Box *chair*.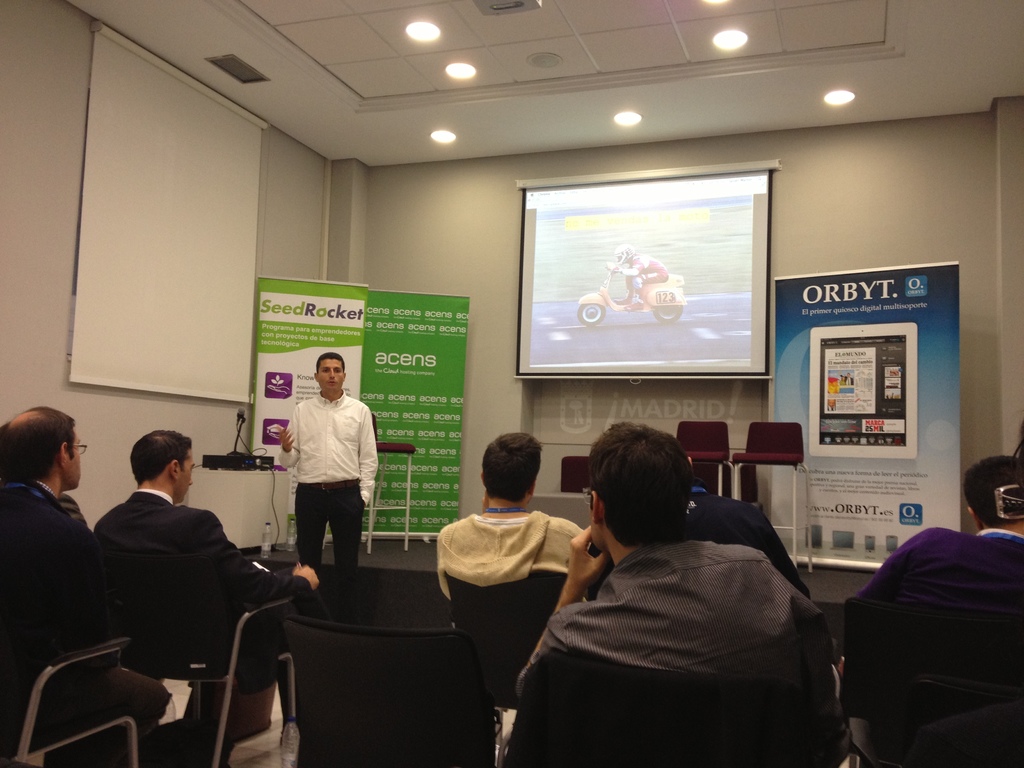
locate(674, 420, 737, 500).
